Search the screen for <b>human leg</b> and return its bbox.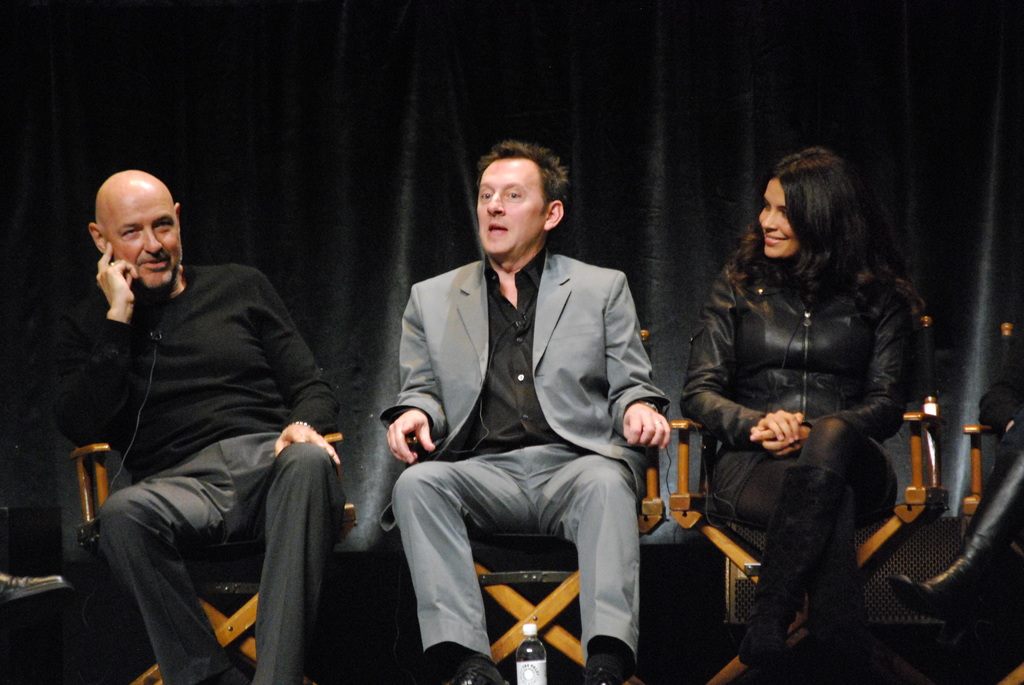
Found: (x1=728, y1=443, x2=859, y2=684).
